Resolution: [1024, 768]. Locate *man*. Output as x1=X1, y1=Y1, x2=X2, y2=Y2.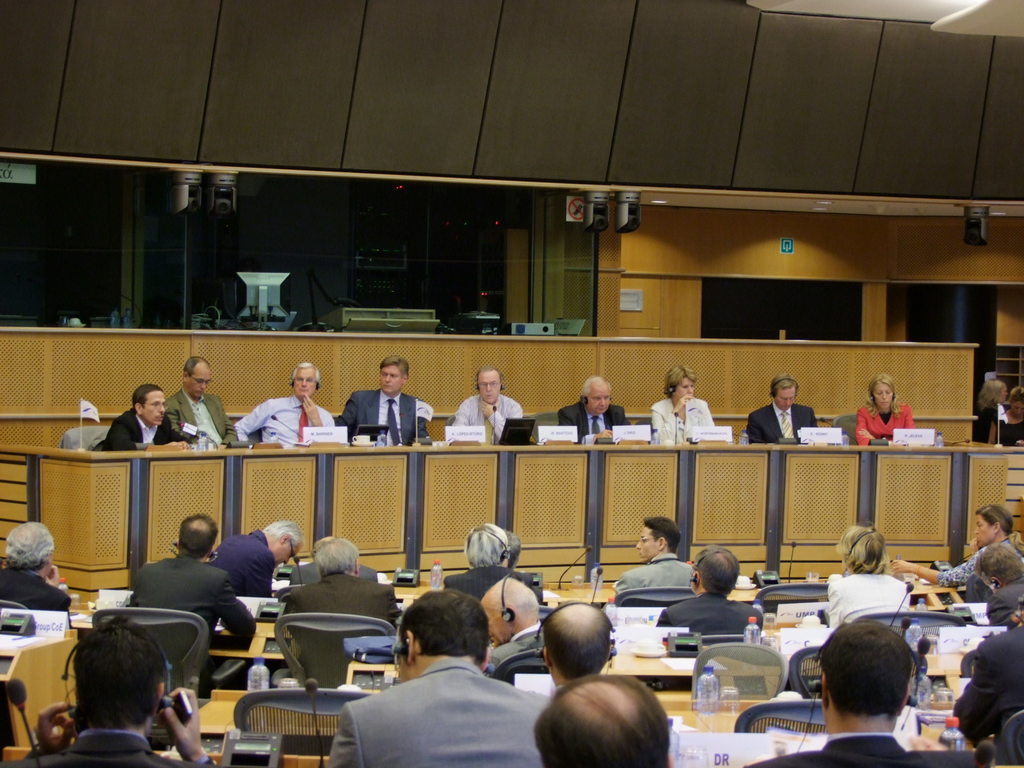
x1=481, y1=575, x2=544, y2=680.
